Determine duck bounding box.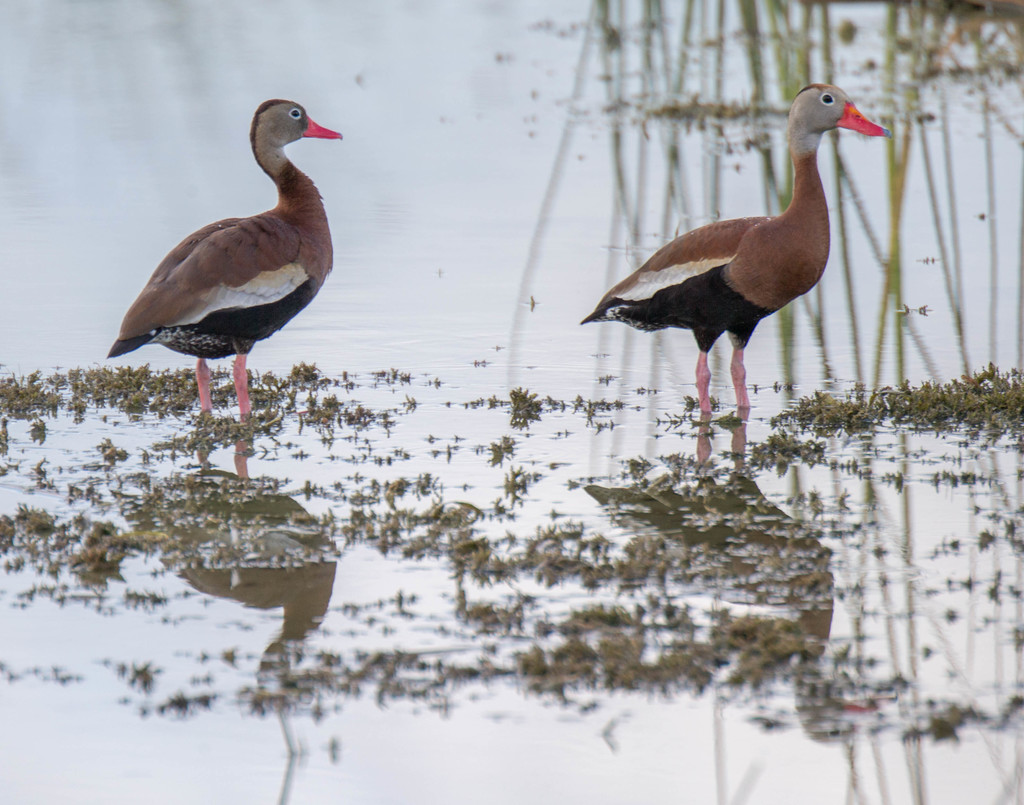
Determined: left=87, top=96, right=360, bottom=447.
